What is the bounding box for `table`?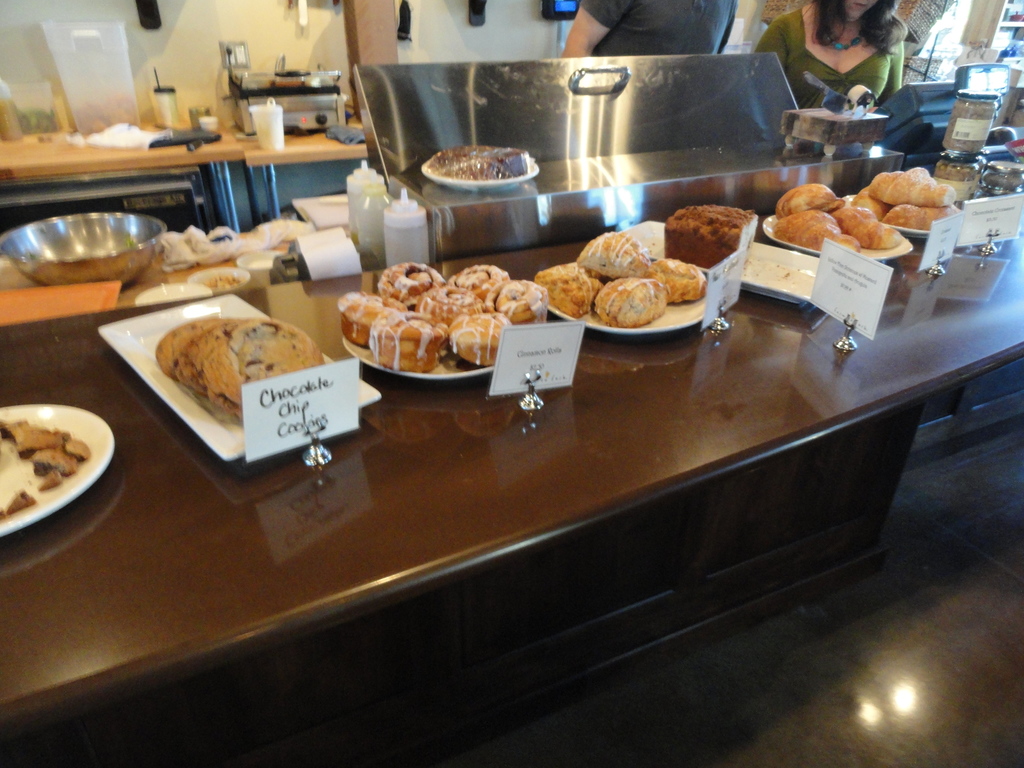
bbox=(0, 124, 1023, 765).
